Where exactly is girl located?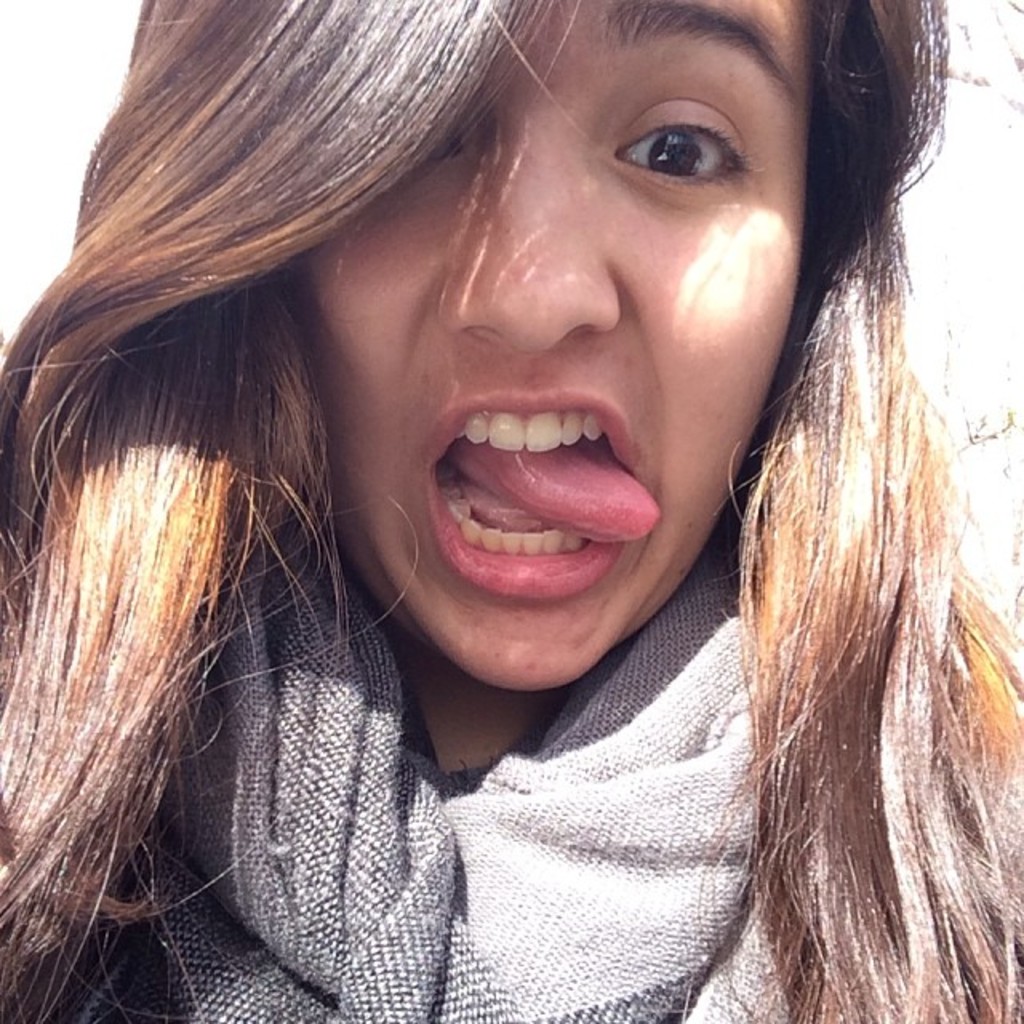
Its bounding box is pyautogui.locateOnScreen(0, 0, 1022, 1022).
